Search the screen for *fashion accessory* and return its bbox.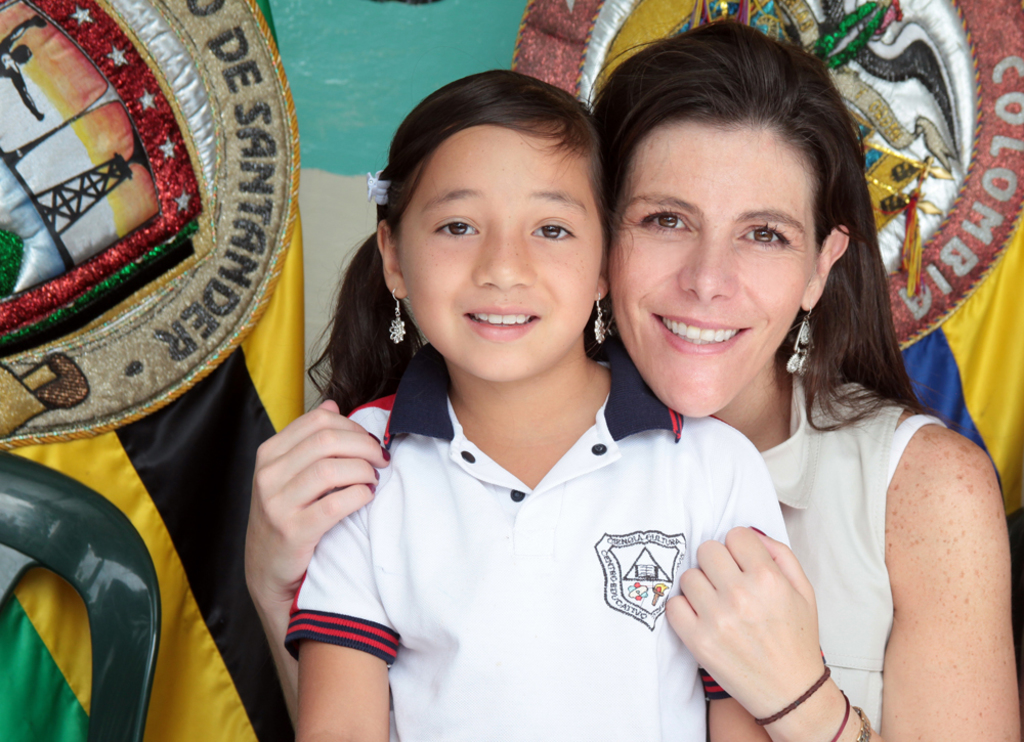
Found: <region>610, 312, 622, 343</region>.
